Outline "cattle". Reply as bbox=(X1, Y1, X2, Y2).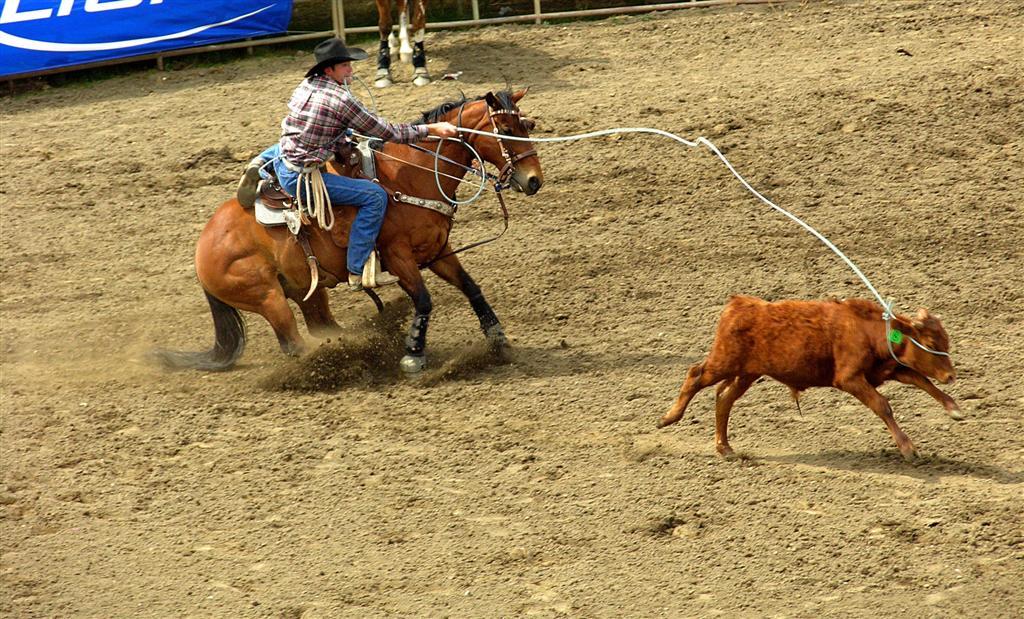
bbox=(676, 278, 956, 463).
